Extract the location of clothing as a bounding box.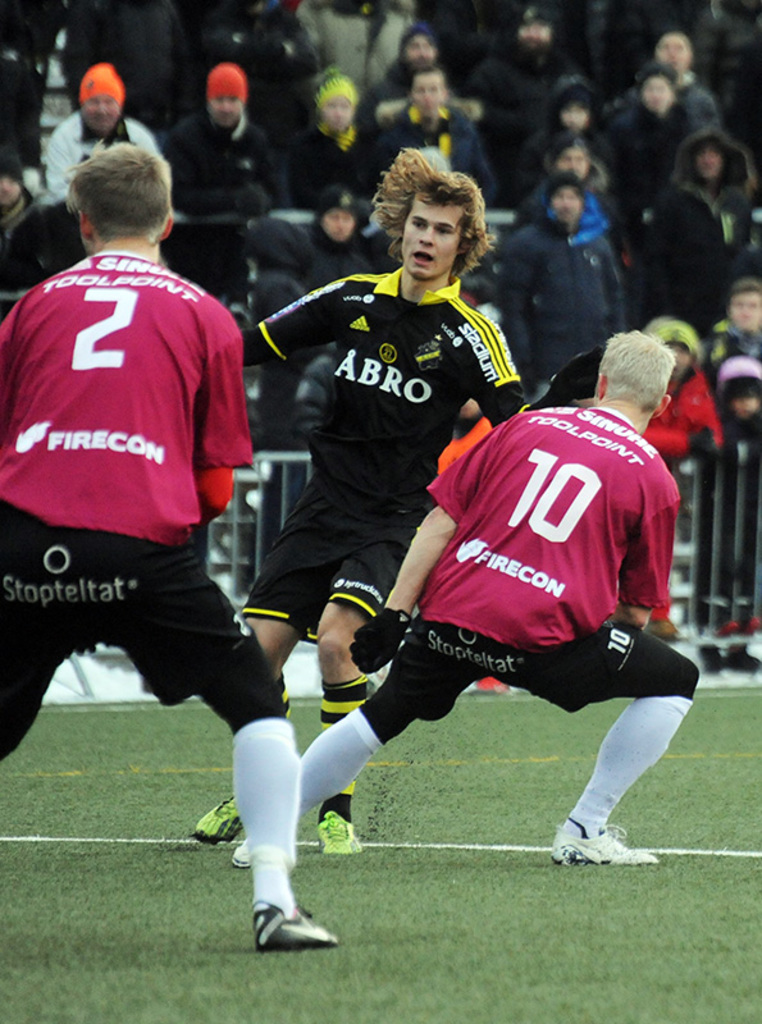
select_region(379, 97, 490, 212).
